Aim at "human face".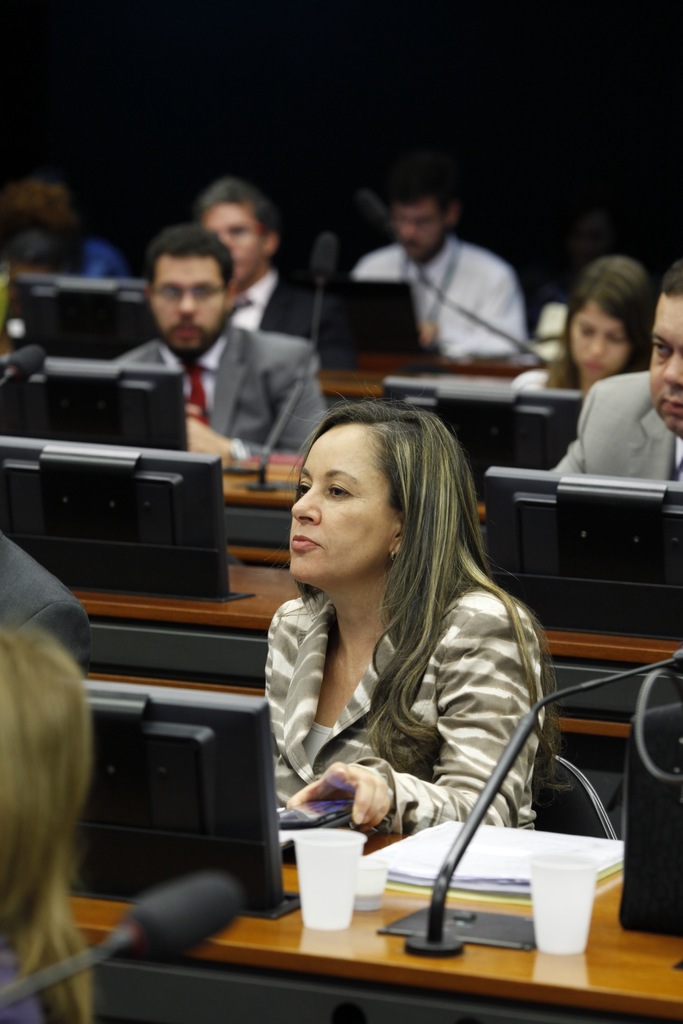
Aimed at (402, 198, 449, 261).
